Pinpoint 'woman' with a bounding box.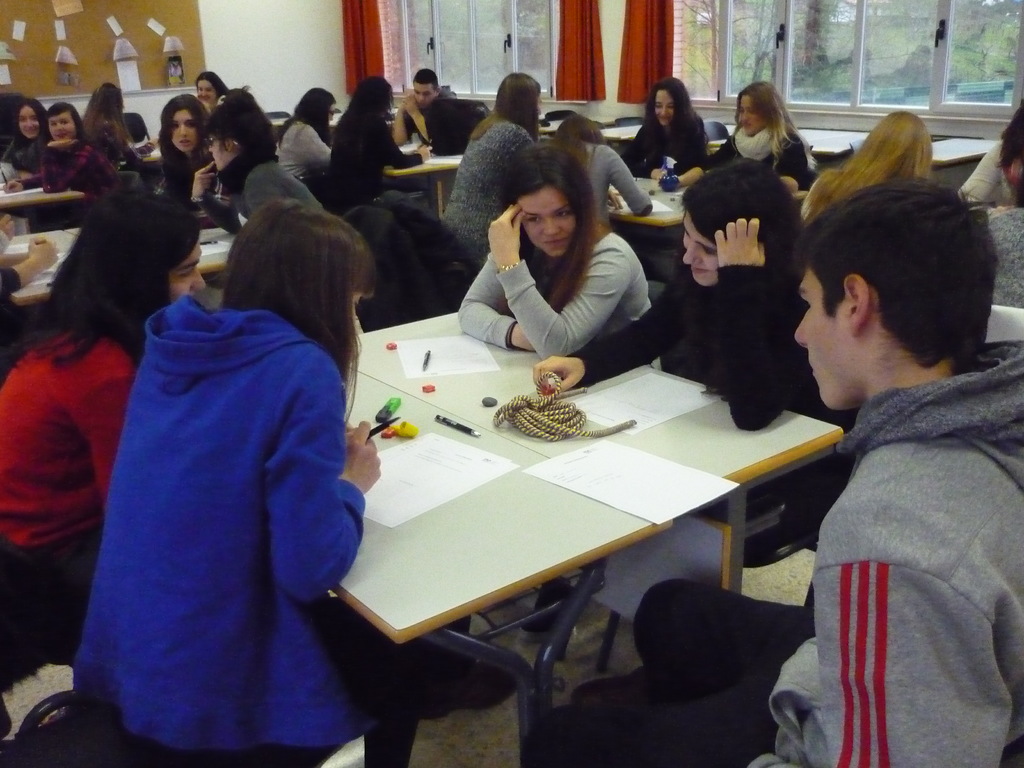
527:154:831:517.
